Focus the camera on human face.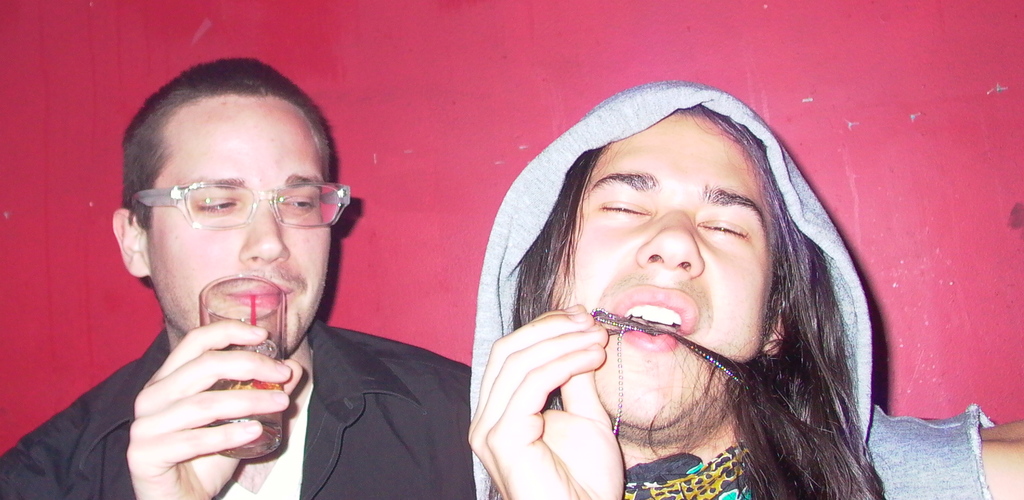
Focus region: box=[547, 108, 781, 433].
